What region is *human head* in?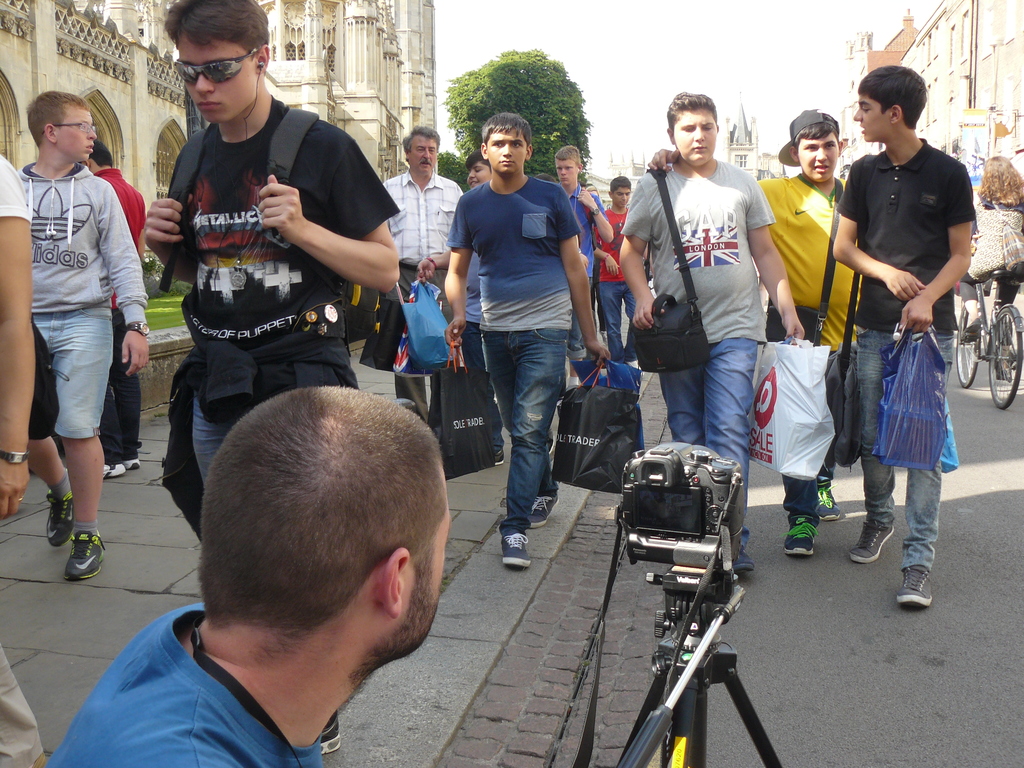
pyautogui.locateOnScreen(463, 148, 491, 189).
